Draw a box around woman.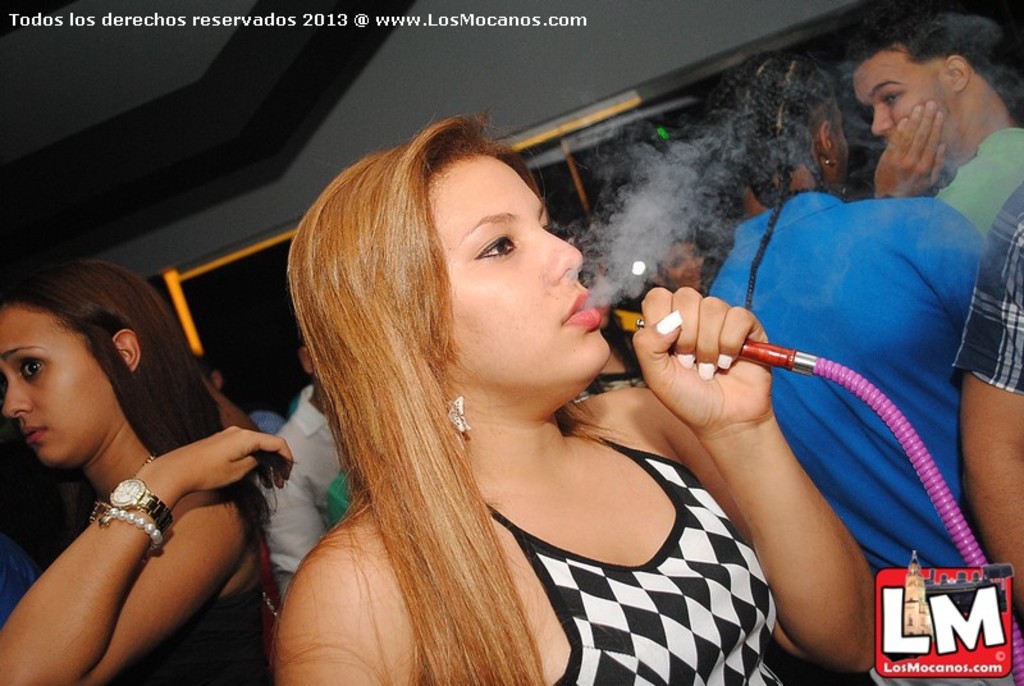
<box>248,81,790,672</box>.
